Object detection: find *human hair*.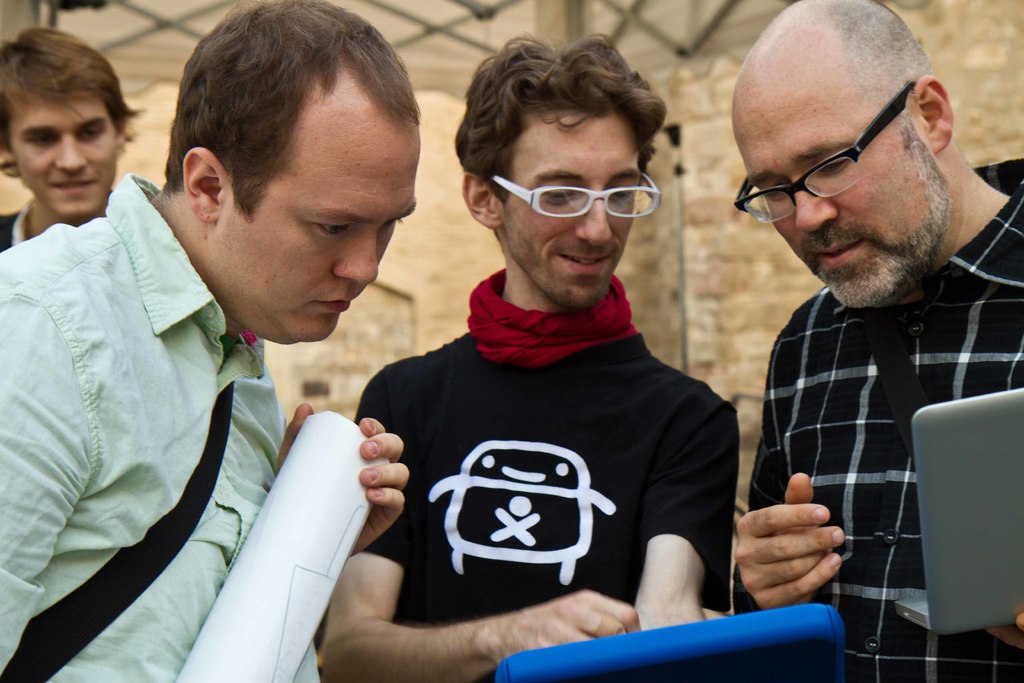
select_region(162, 3, 412, 262).
